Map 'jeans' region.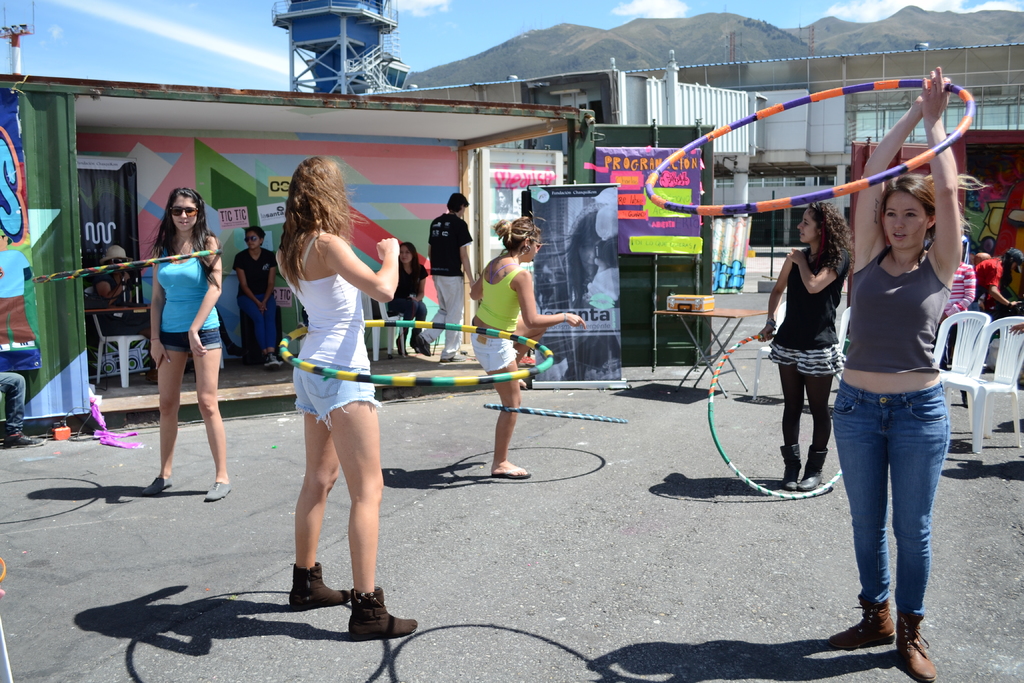
Mapped to <box>0,373,26,429</box>.
